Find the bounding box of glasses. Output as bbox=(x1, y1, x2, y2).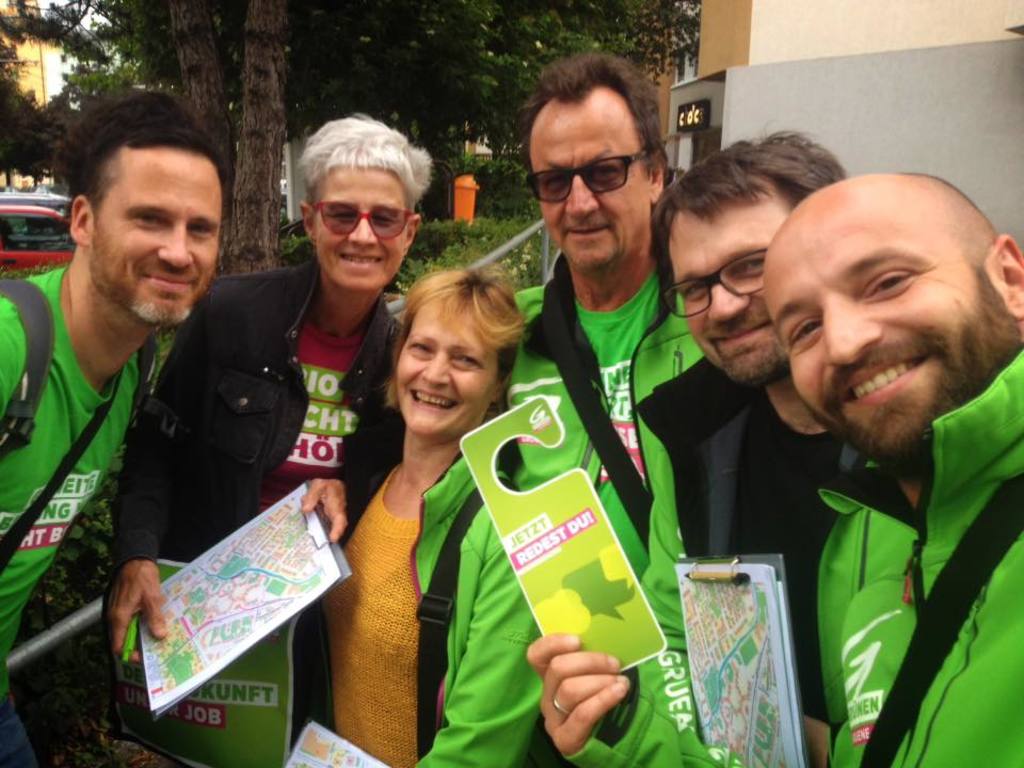
bbox=(527, 150, 653, 209).
